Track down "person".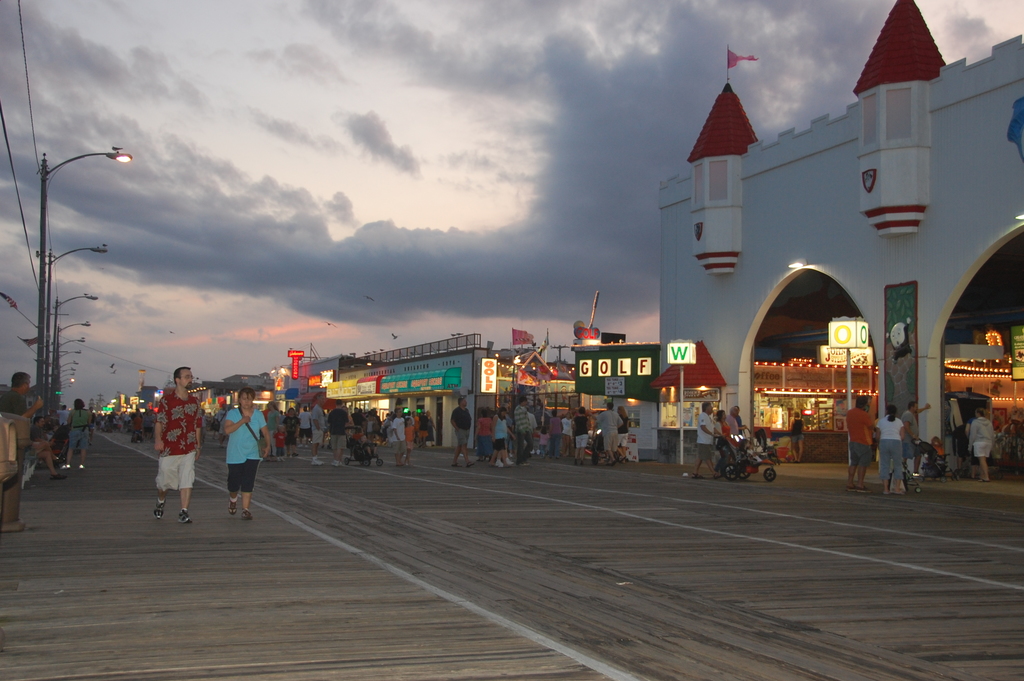
Tracked to <box>722,408,744,436</box>.
